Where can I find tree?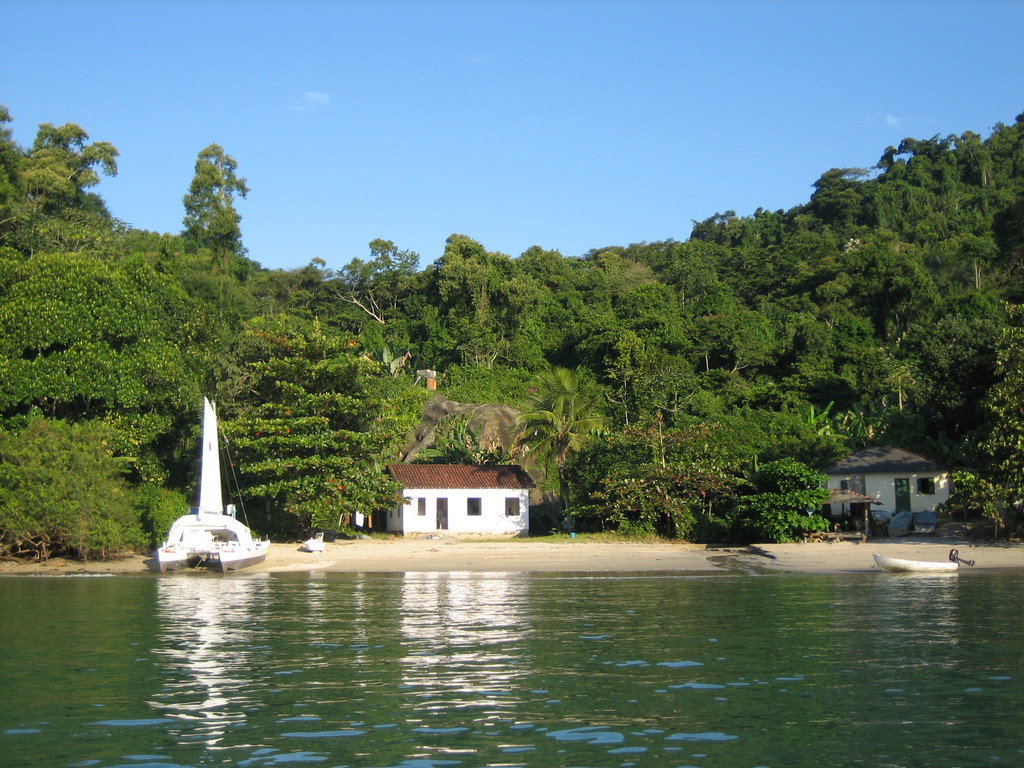
You can find it at Rect(0, 410, 198, 566).
